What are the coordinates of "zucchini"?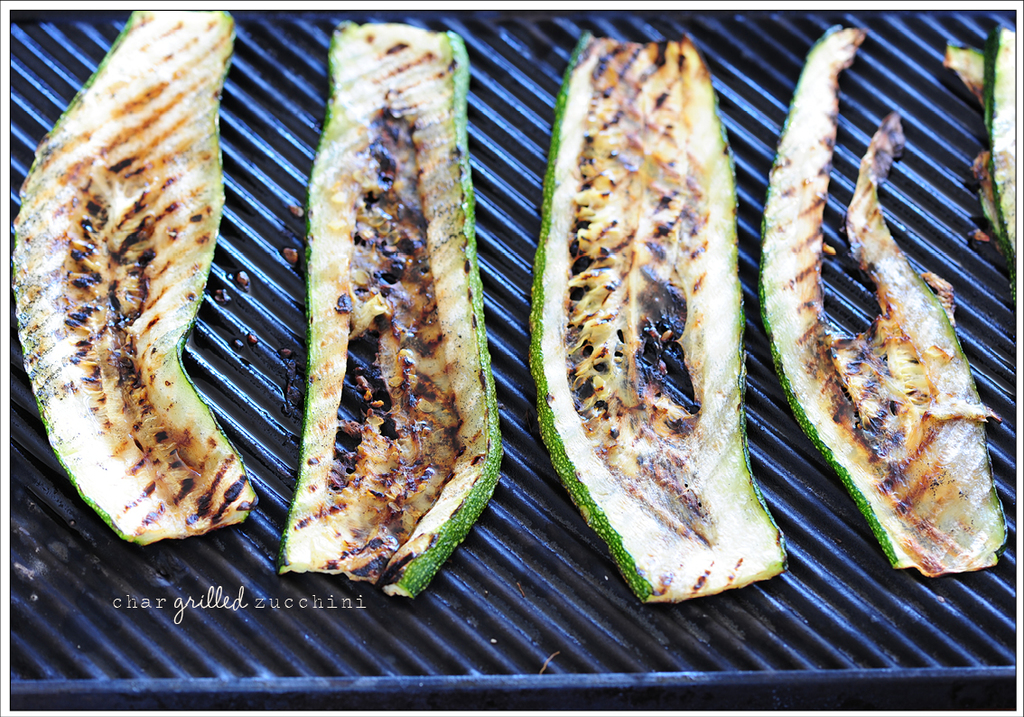
<region>5, 10, 265, 546</region>.
